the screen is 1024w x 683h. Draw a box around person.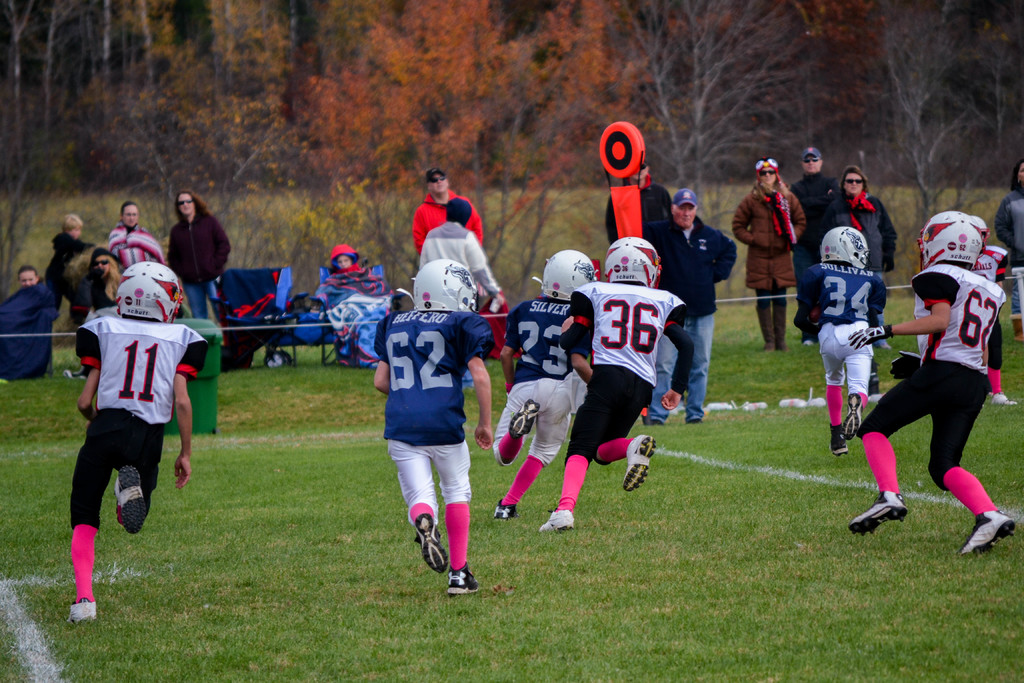
box=[374, 258, 493, 595].
